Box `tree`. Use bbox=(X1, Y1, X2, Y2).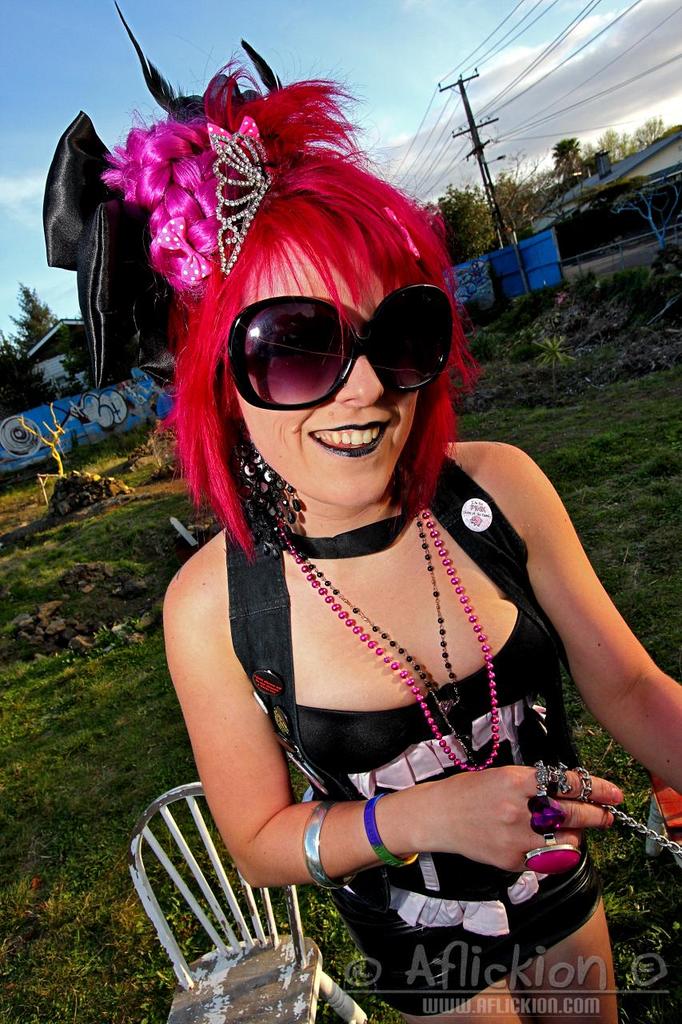
bbox=(18, 281, 70, 346).
